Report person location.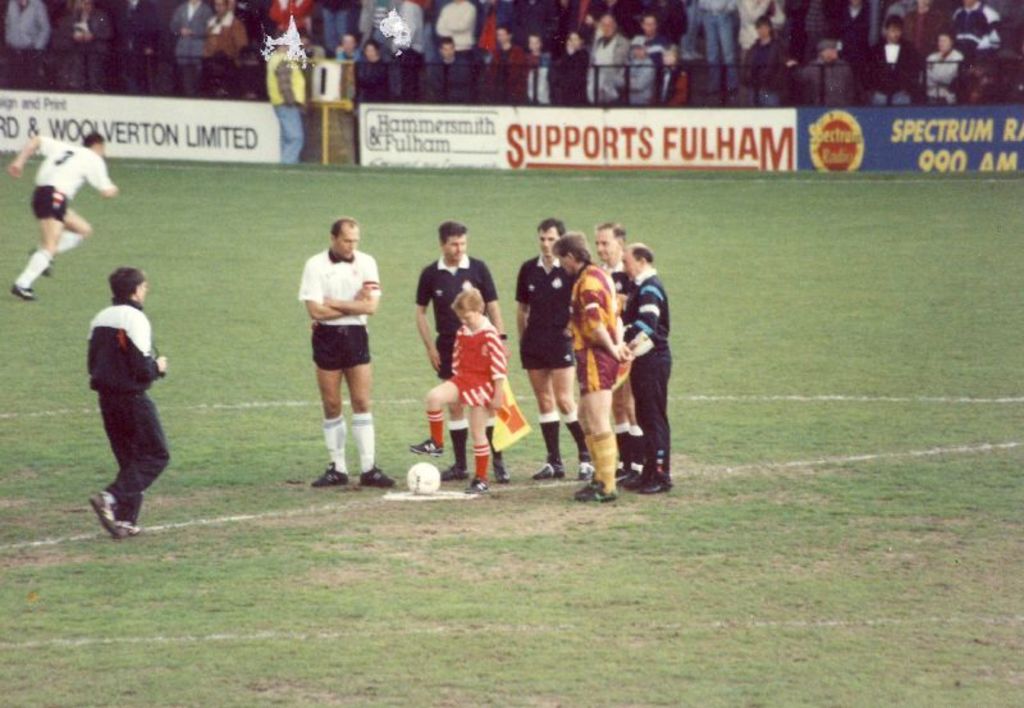
Report: <bbox>596, 14, 630, 106</bbox>.
